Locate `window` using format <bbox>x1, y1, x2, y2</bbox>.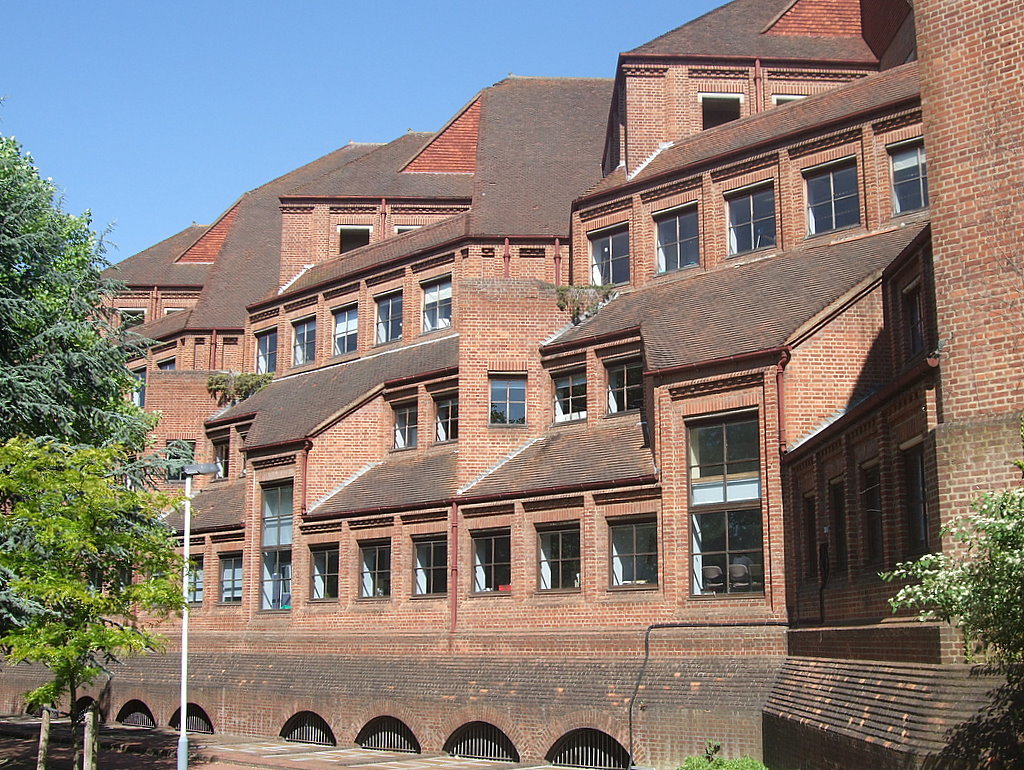
<bbox>601, 349, 649, 420</bbox>.
